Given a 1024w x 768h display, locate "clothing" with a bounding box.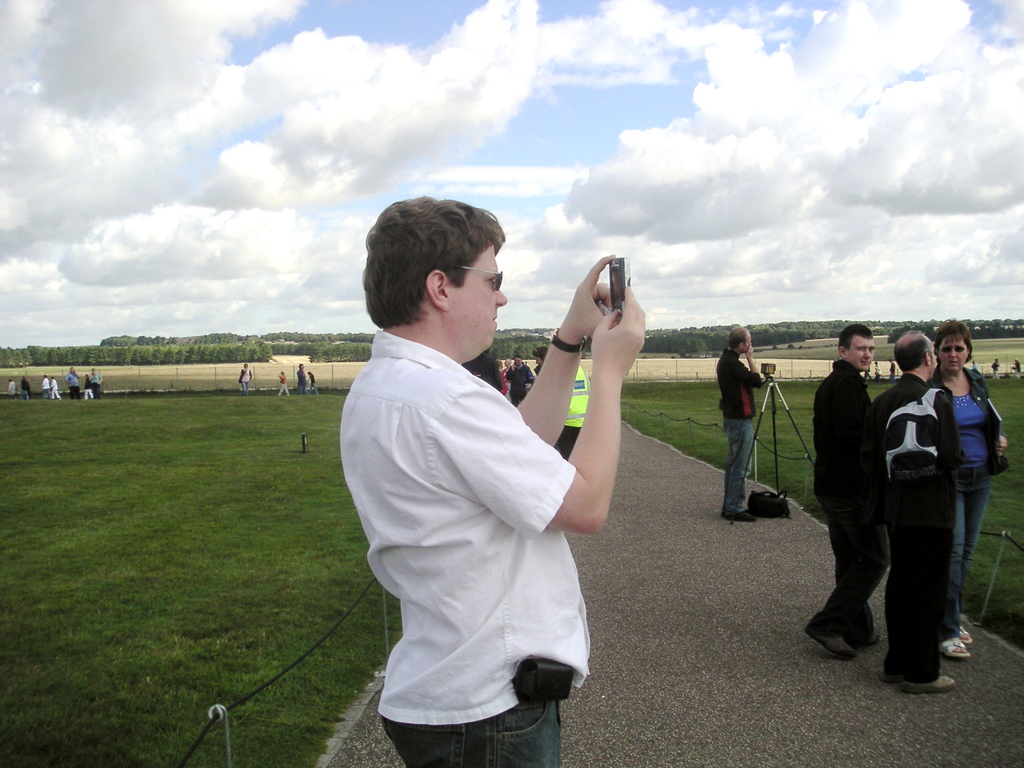
Located: [340,275,612,737].
